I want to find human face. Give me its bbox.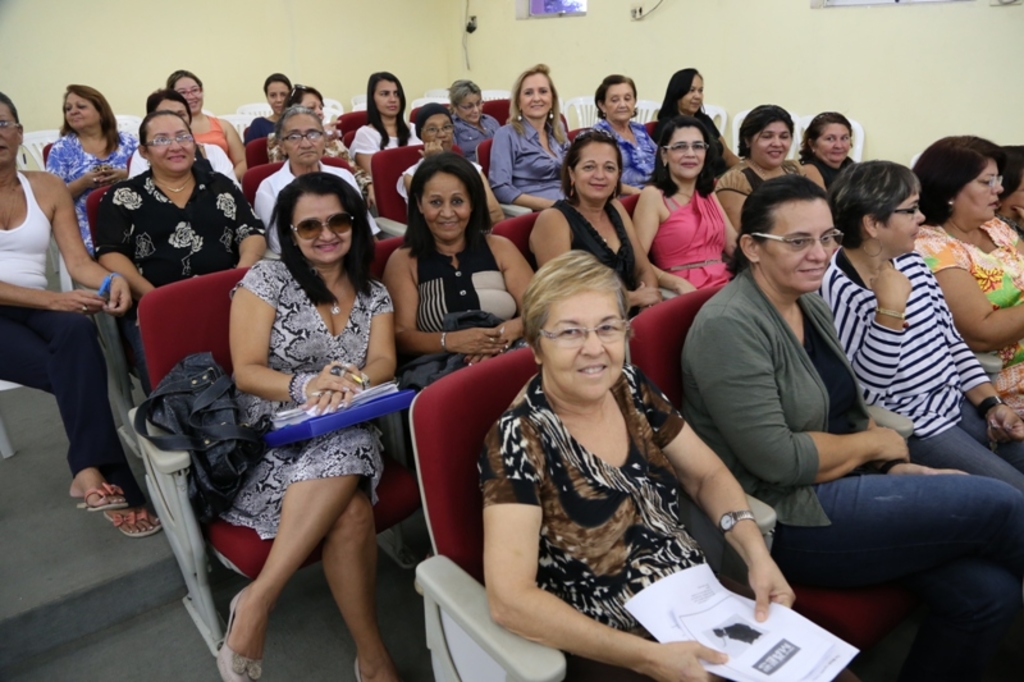
(956, 164, 1004, 223).
